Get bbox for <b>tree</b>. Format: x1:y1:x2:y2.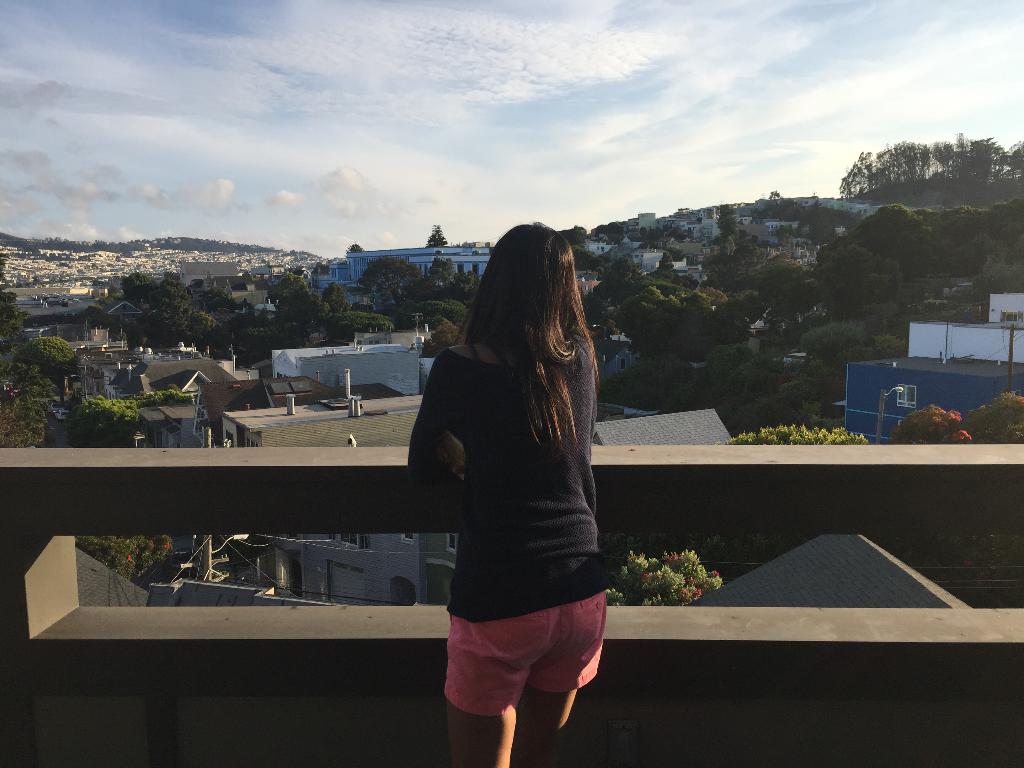
428:222:447:246.
